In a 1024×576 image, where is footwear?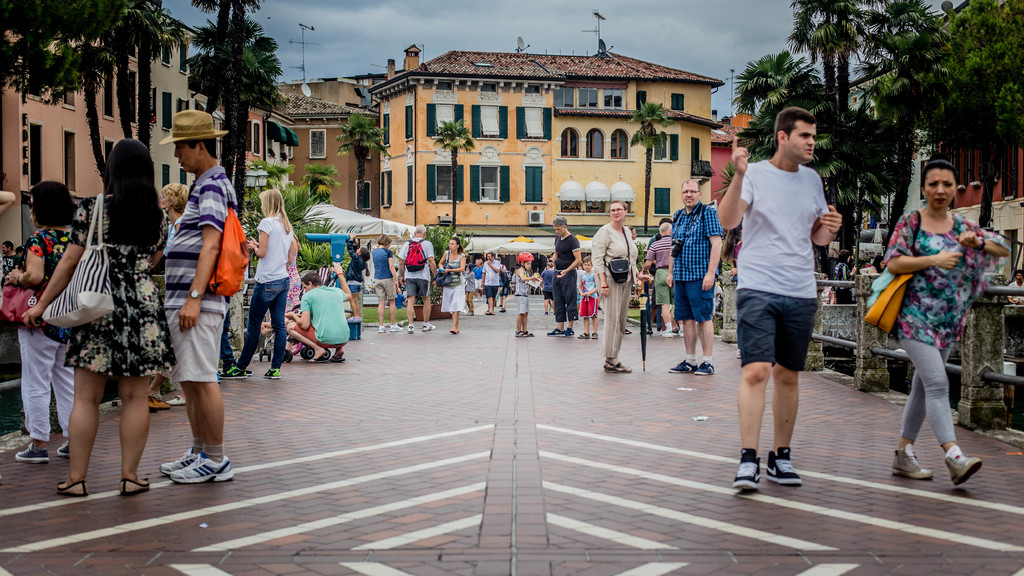
(left=659, top=328, right=672, bottom=338).
